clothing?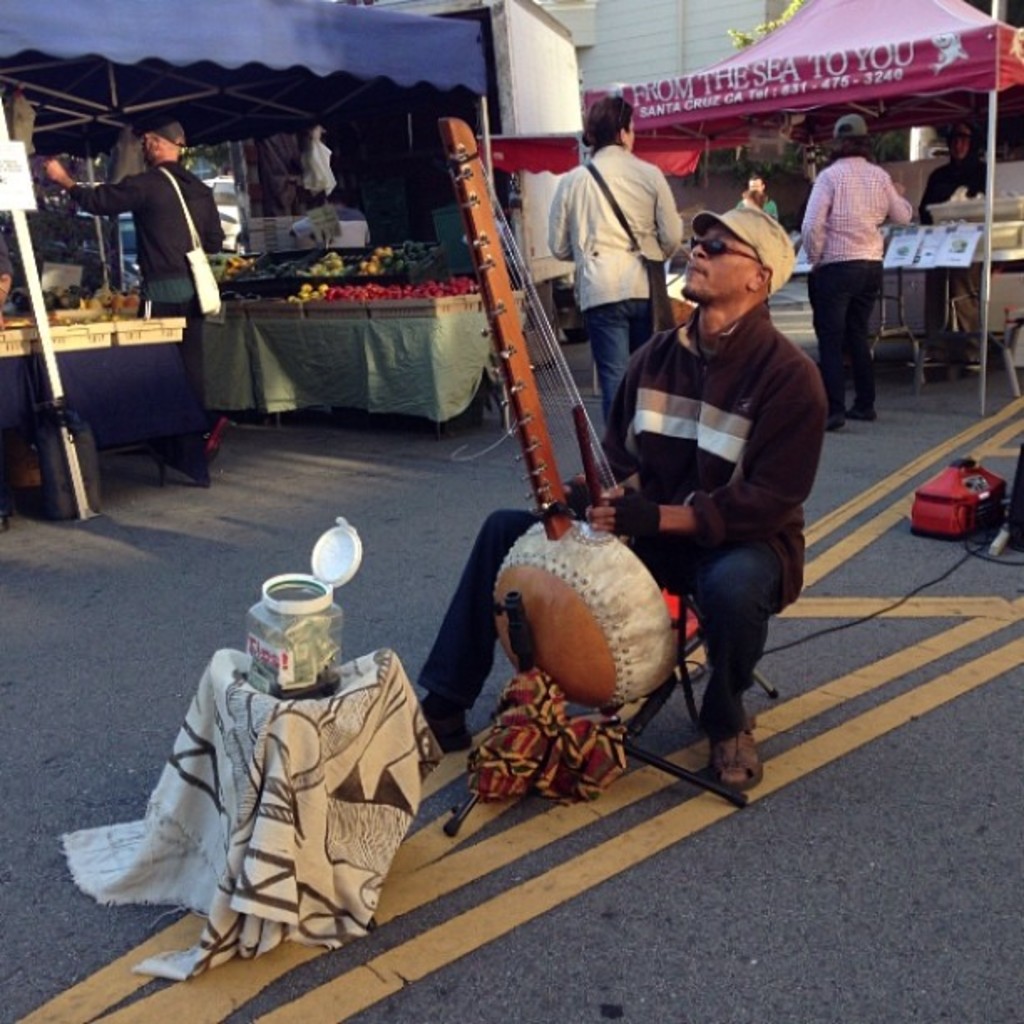
l=917, t=120, r=987, b=331
